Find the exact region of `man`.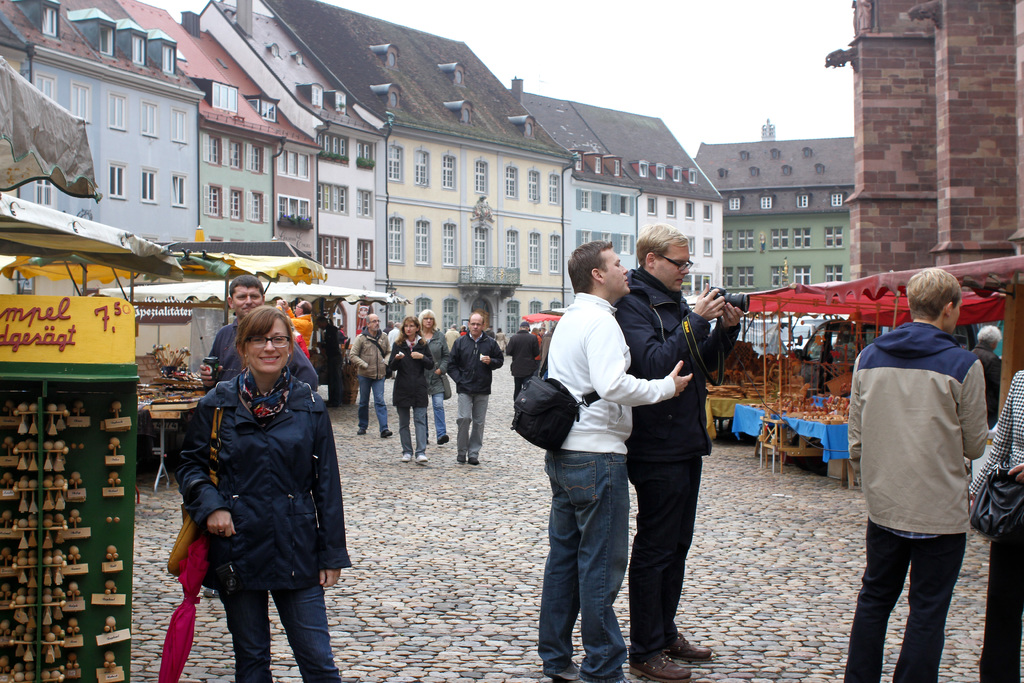
Exact region: (445, 309, 504, 465).
